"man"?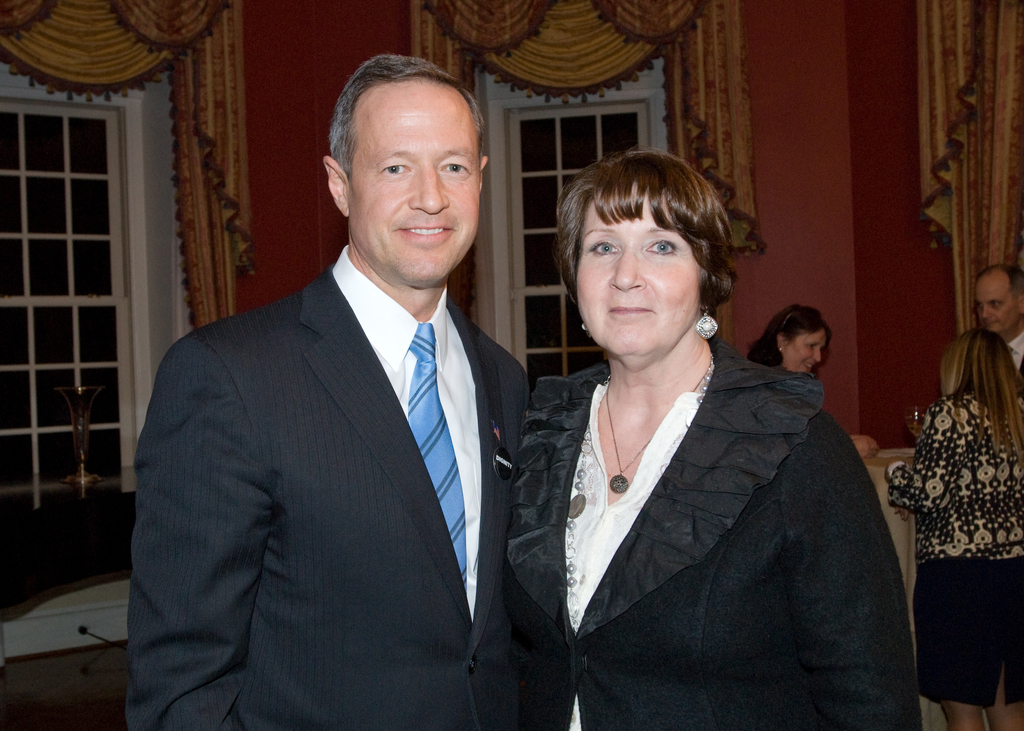
bbox(908, 258, 1023, 432)
